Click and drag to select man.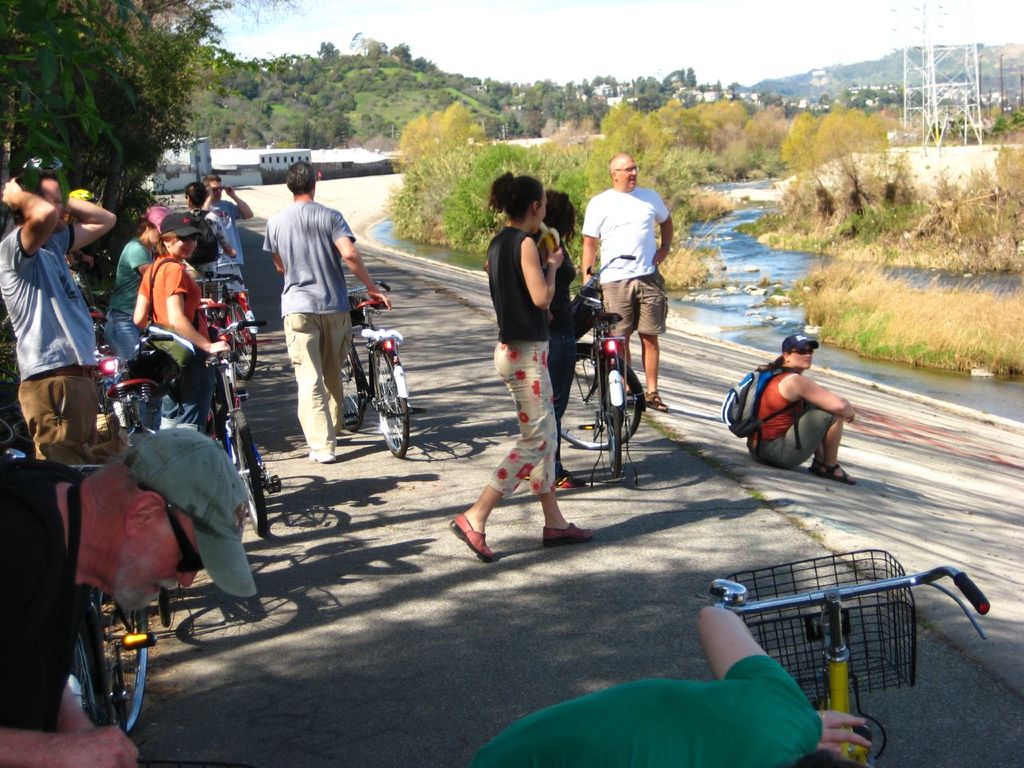
Selection: bbox=(201, 171, 254, 301).
